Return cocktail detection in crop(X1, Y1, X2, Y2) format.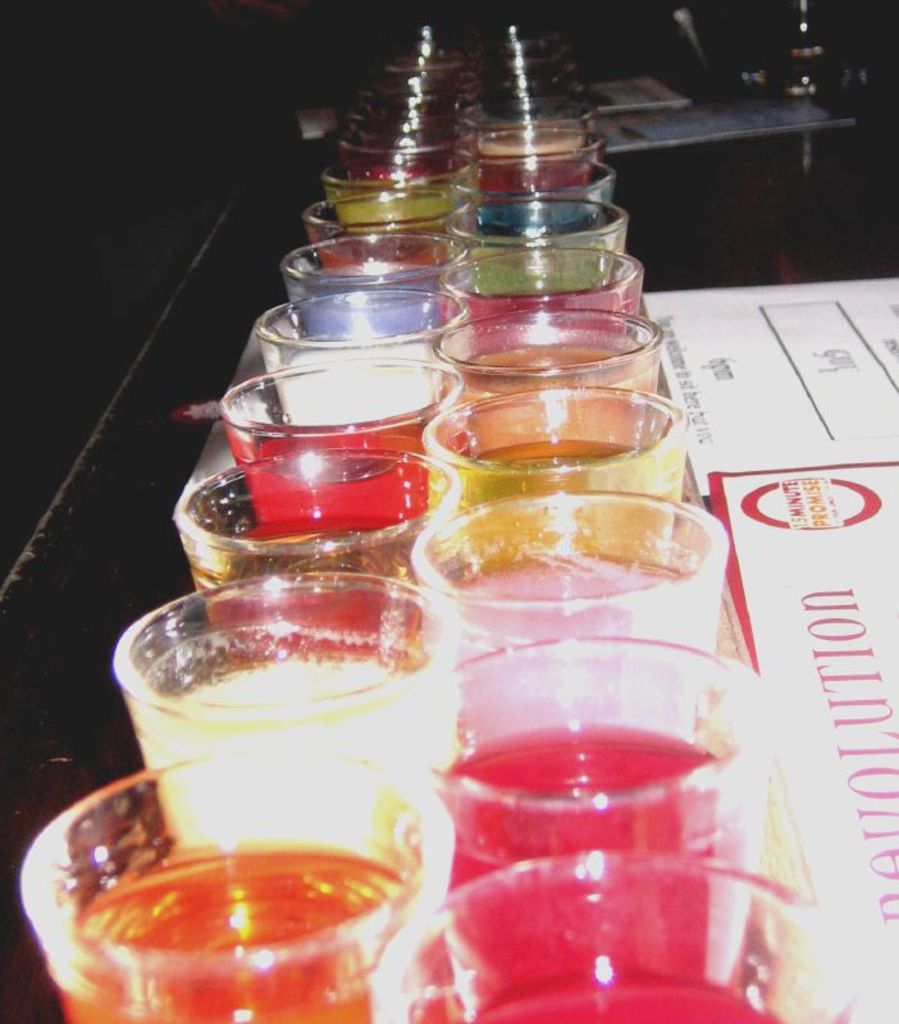
crop(411, 481, 725, 746).
